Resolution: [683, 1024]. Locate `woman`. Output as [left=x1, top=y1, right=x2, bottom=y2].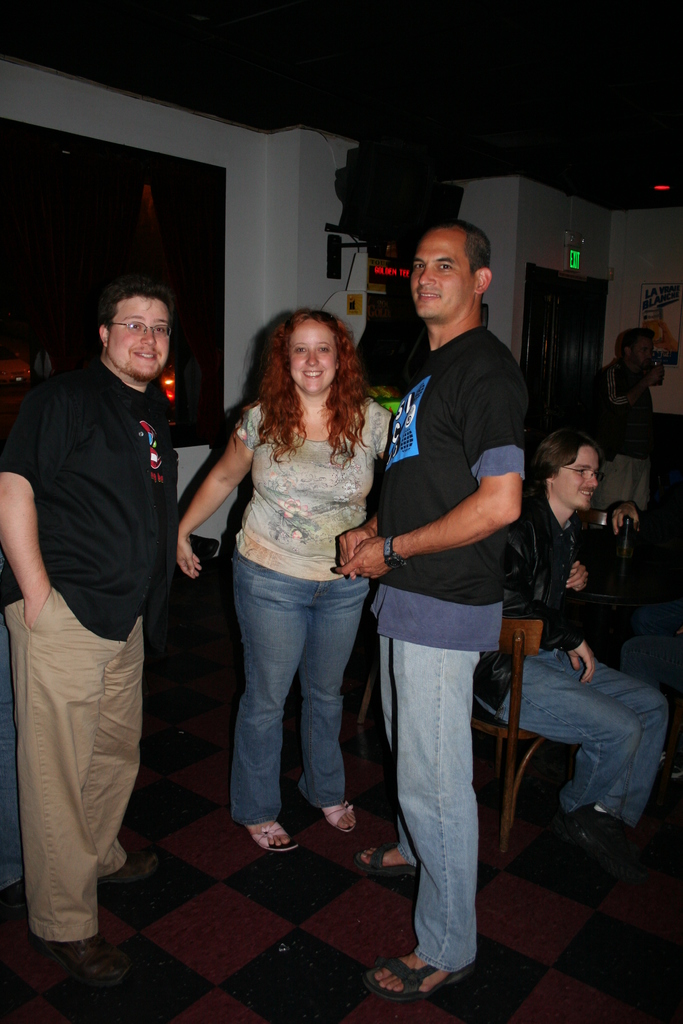
[left=480, top=428, right=673, bottom=890].
